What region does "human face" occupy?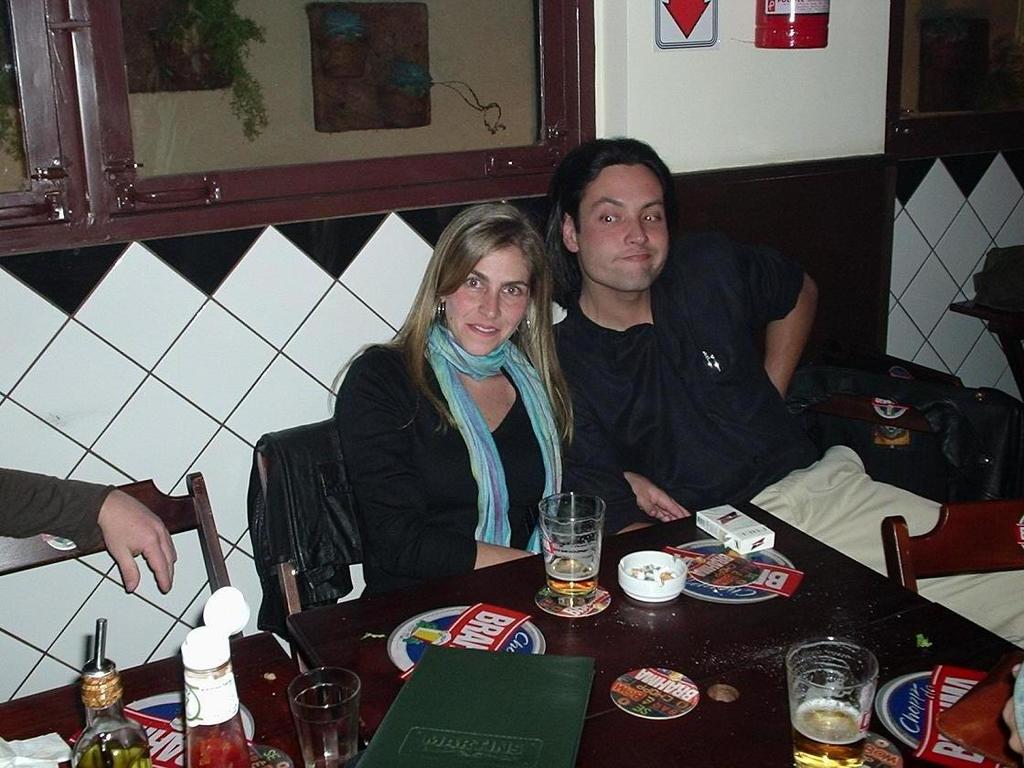
BBox(443, 239, 530, 355).
